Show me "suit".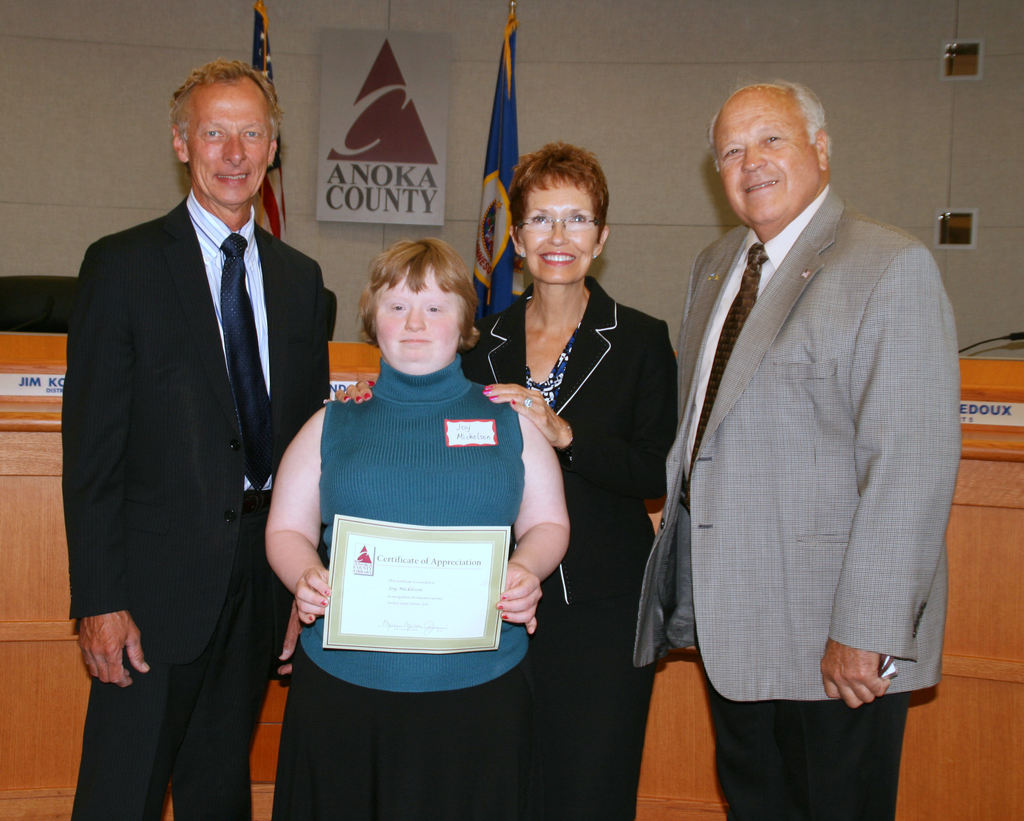
"suit" is here: locate(62, 200, 329, 811).
